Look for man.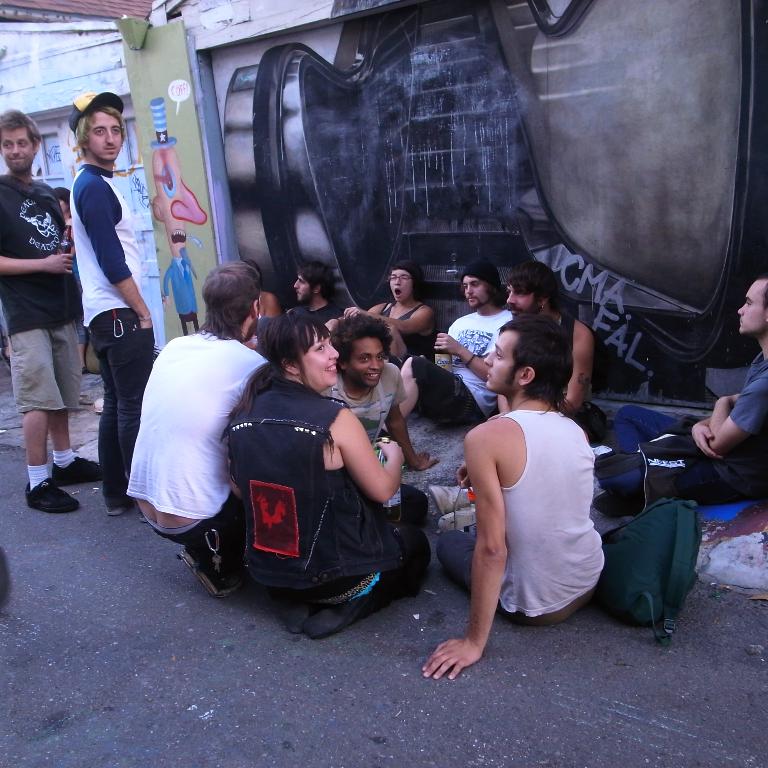
Found: crop(128, 262, 271, 595).
